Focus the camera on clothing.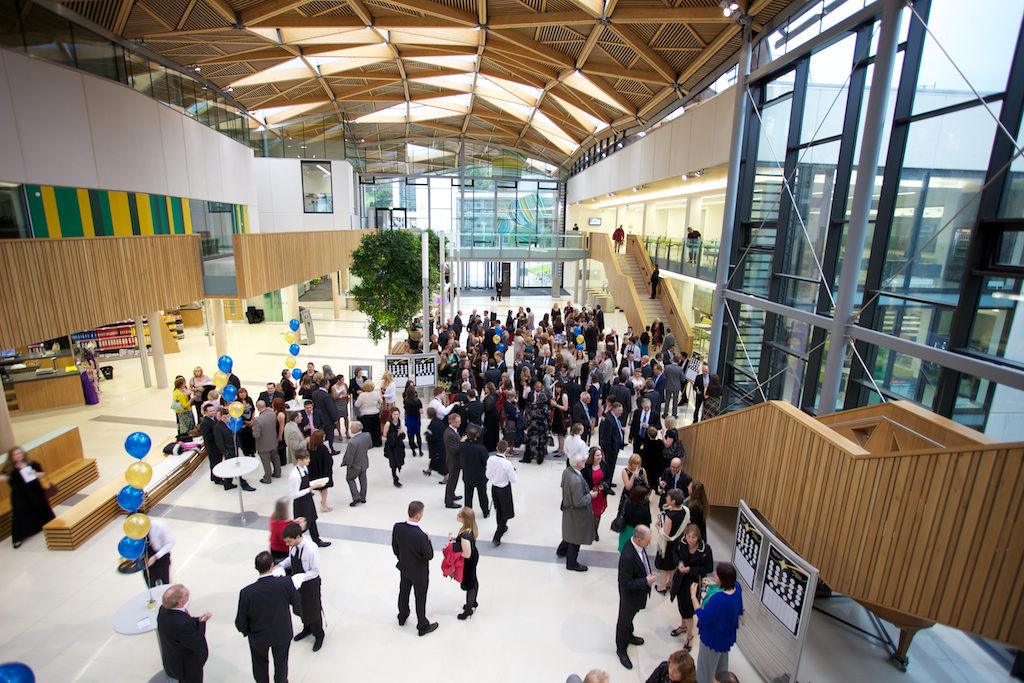
Focus region: <box>403,396,424,449</box>.
